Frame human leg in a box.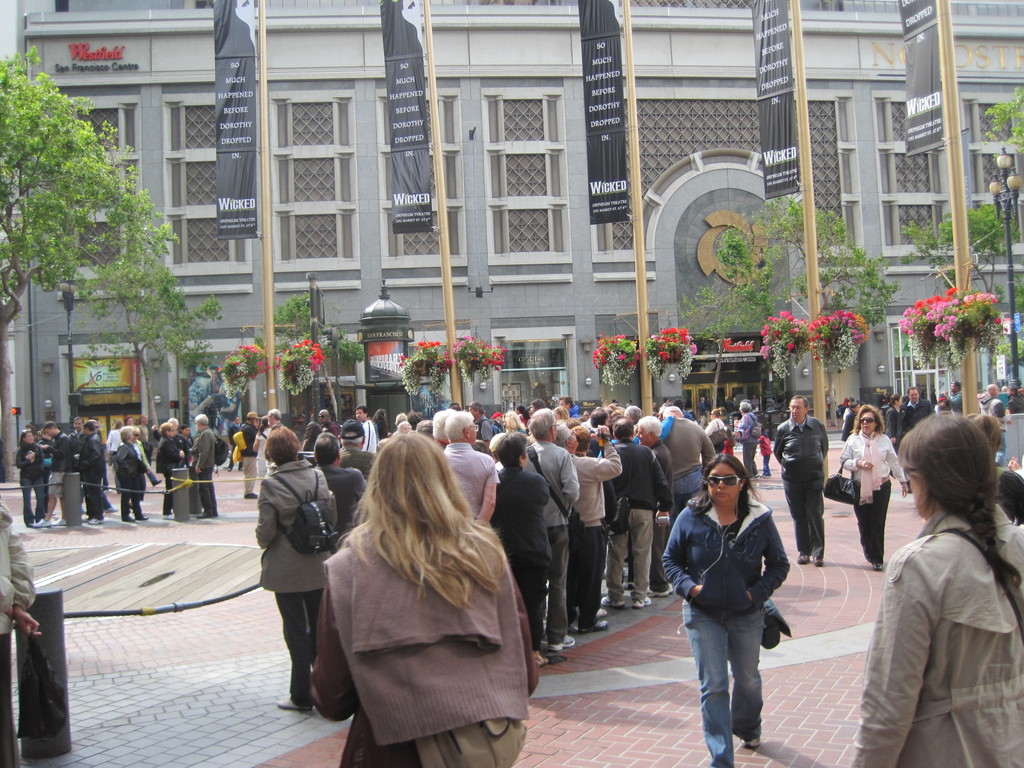
[x1=19, y1=471, x2=45, y2=528].
